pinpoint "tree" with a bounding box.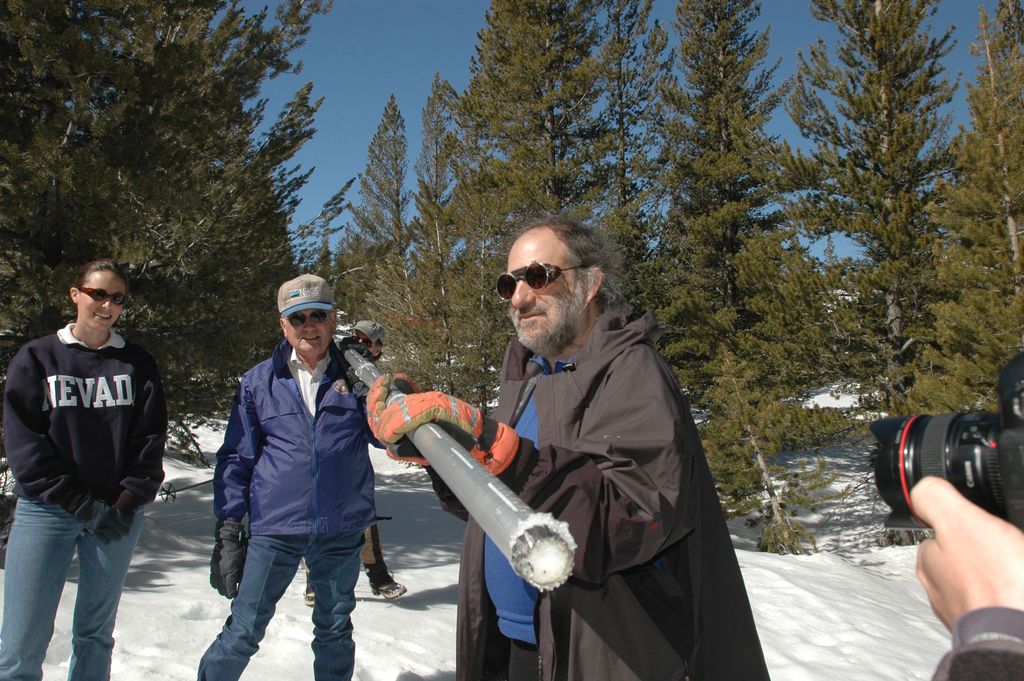
detection(627, 0, 866, 549).
